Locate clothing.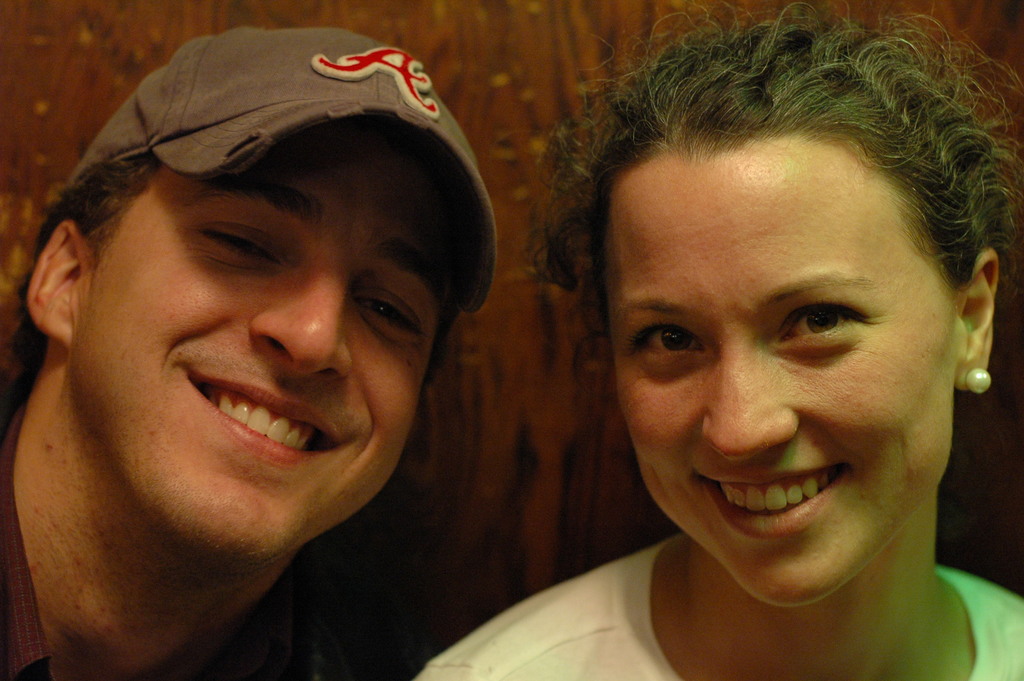
Bounding box: bbox=(0, 408, 344, 680).
